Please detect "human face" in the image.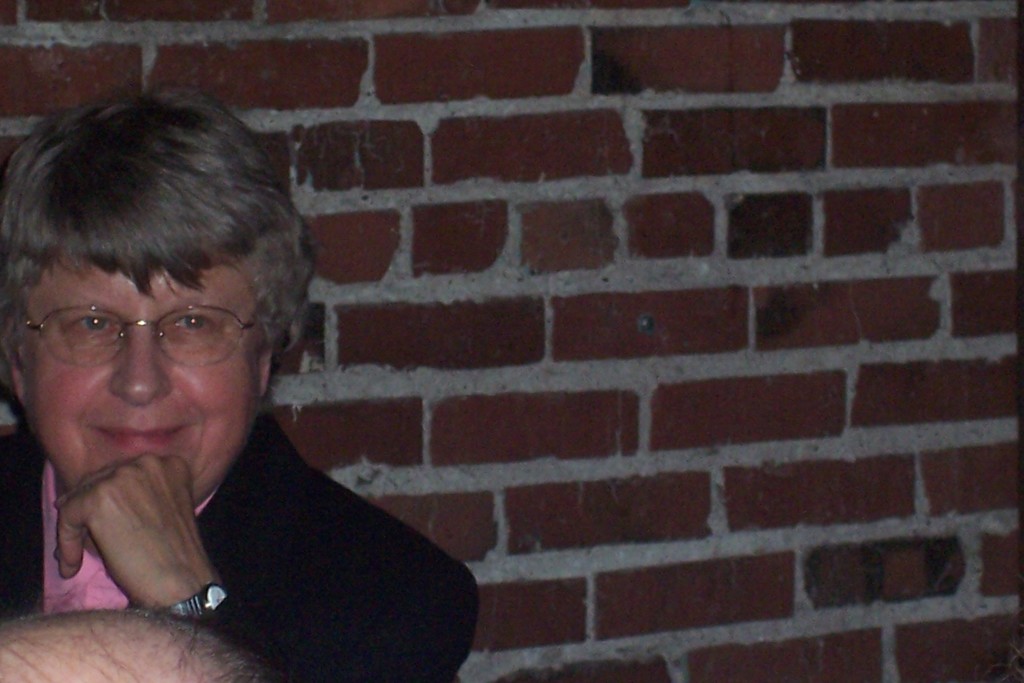
(left=25, top=253, right=268, bottom=509).
